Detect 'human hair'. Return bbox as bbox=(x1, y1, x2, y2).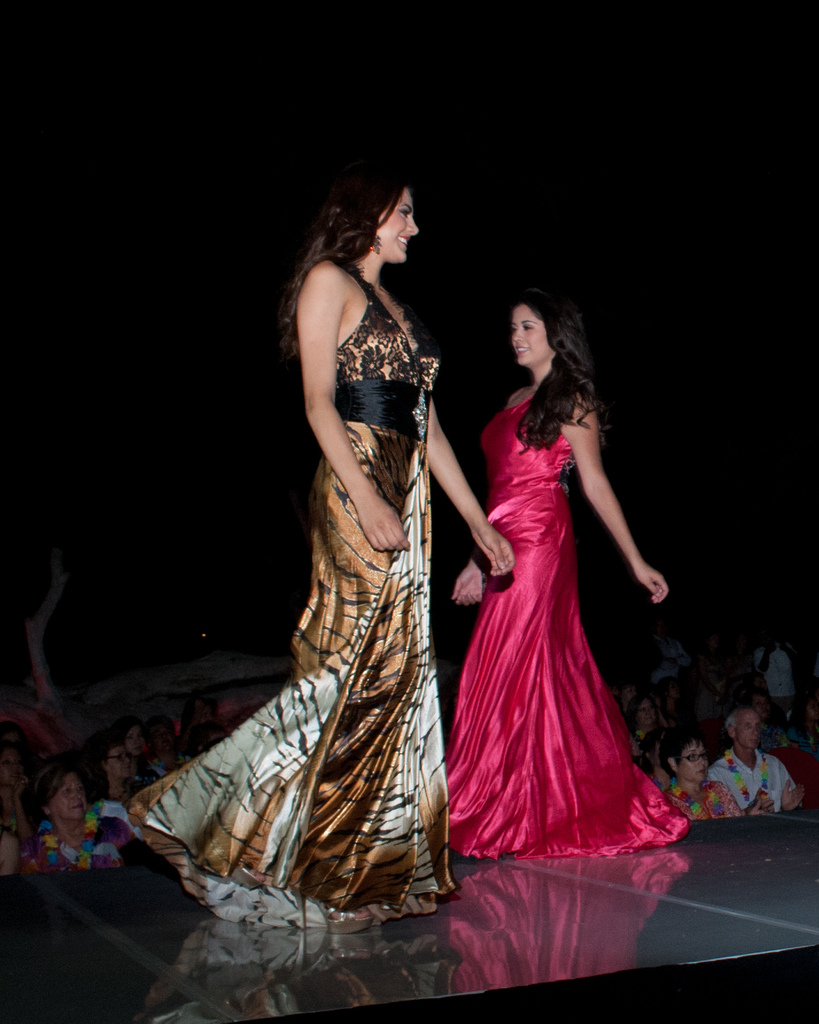
bbox=(660, 728, 705, 782).
